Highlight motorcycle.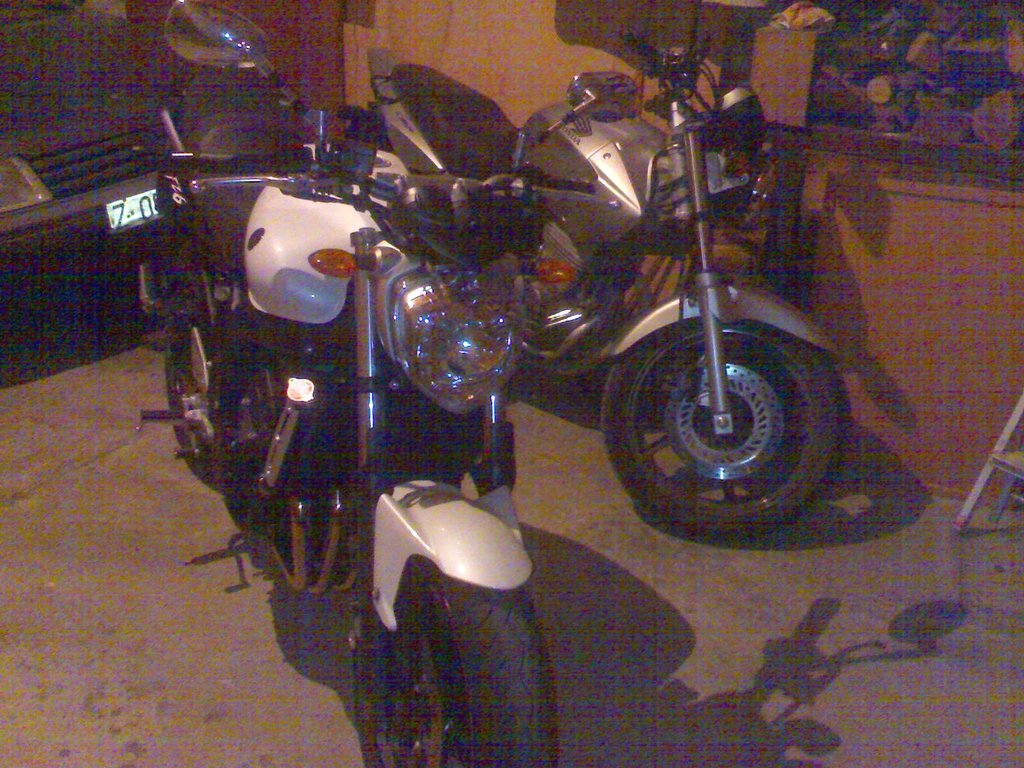
Highlighted region: 333/29/844/539.
